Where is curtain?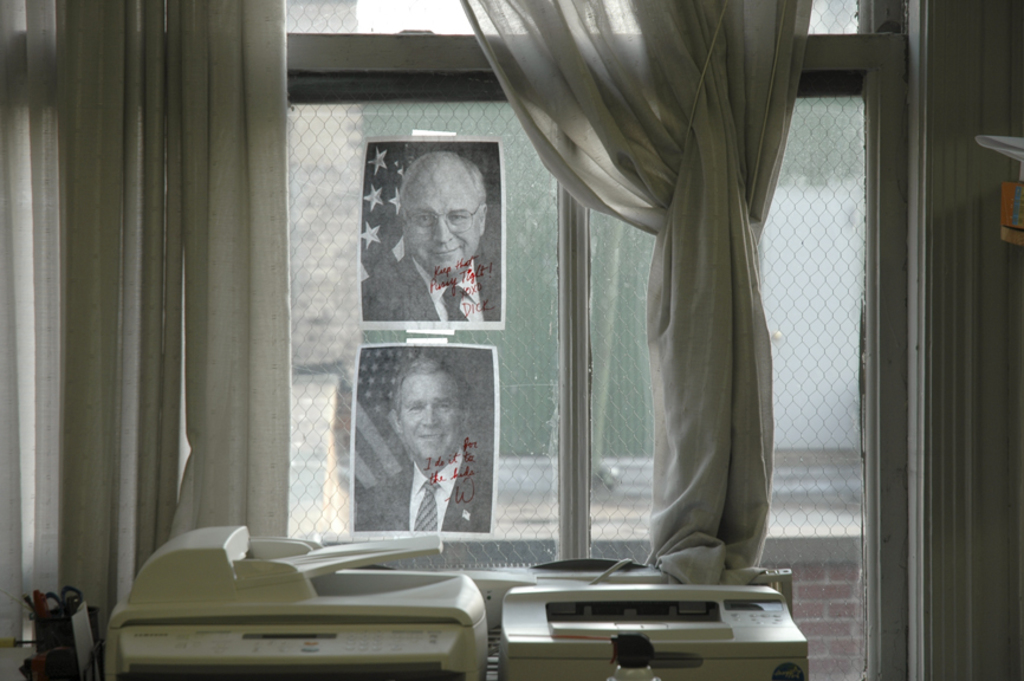
l=19, t=0, r=284, b=672.
